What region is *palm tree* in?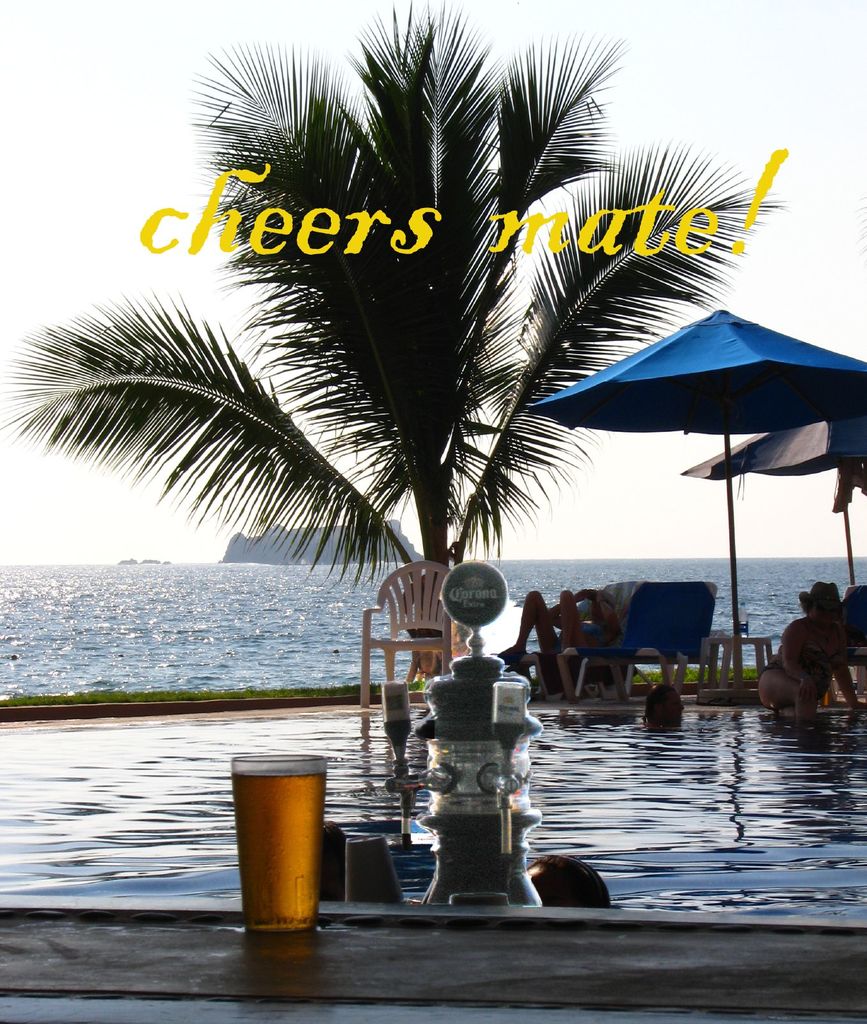
[86, 77, 745, 833].
